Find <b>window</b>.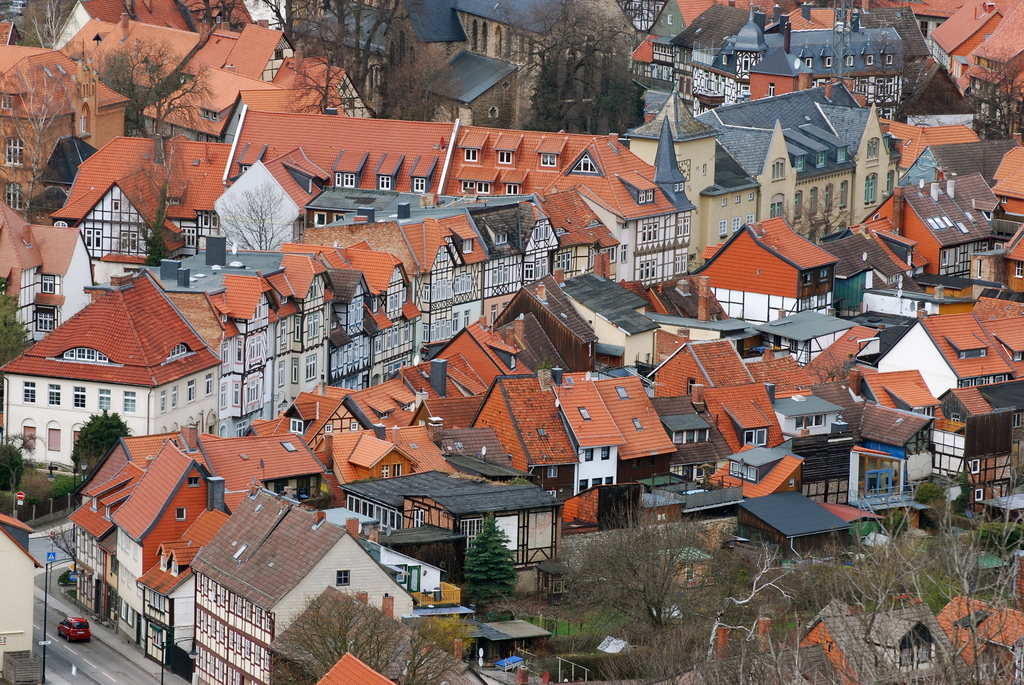
box=[573, 155, 596, 173].
